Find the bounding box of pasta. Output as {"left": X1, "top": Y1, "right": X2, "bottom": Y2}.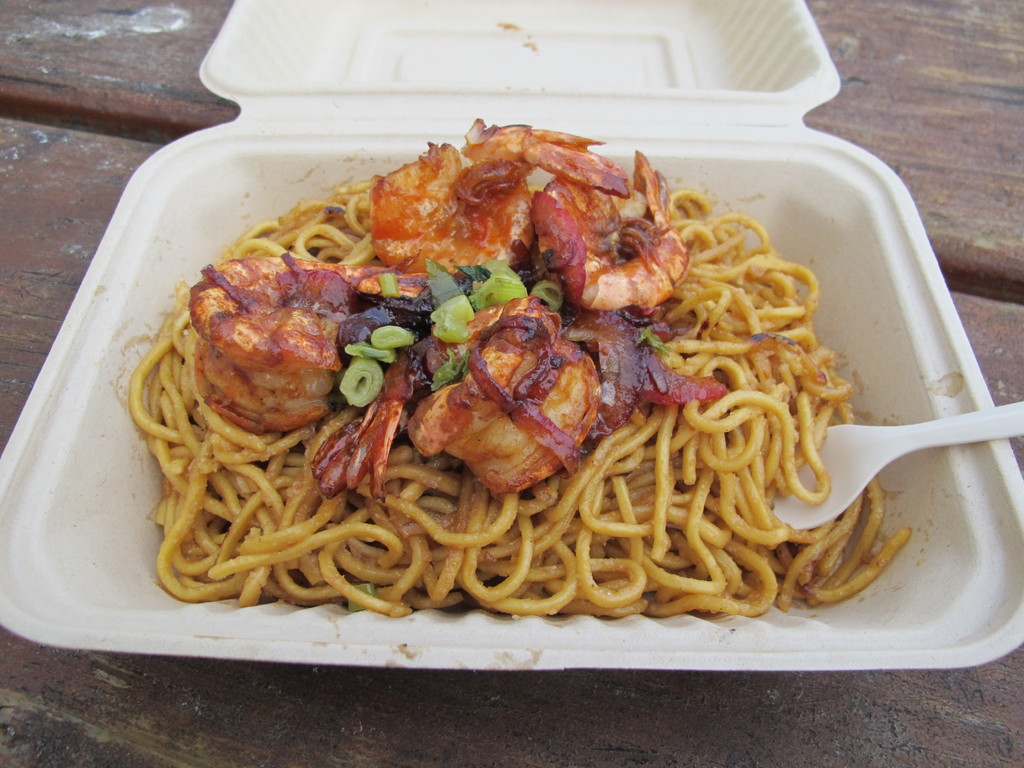
{"left": 132, "top": 144, "right": 881, "bottom": 630}.
